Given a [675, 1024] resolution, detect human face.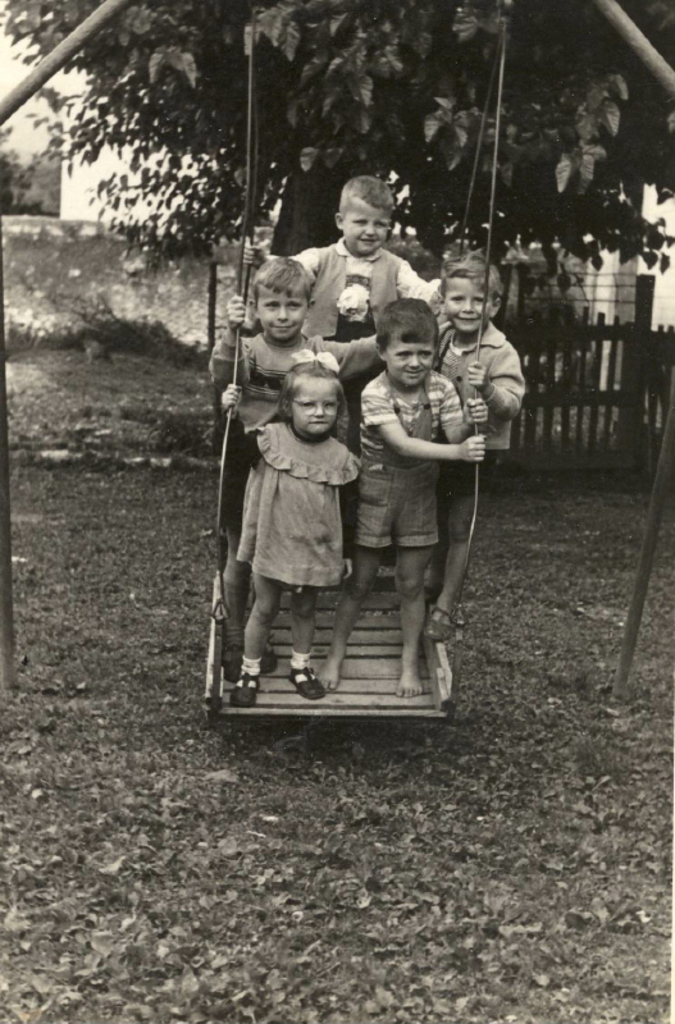
[388, 339, 438, 383].
